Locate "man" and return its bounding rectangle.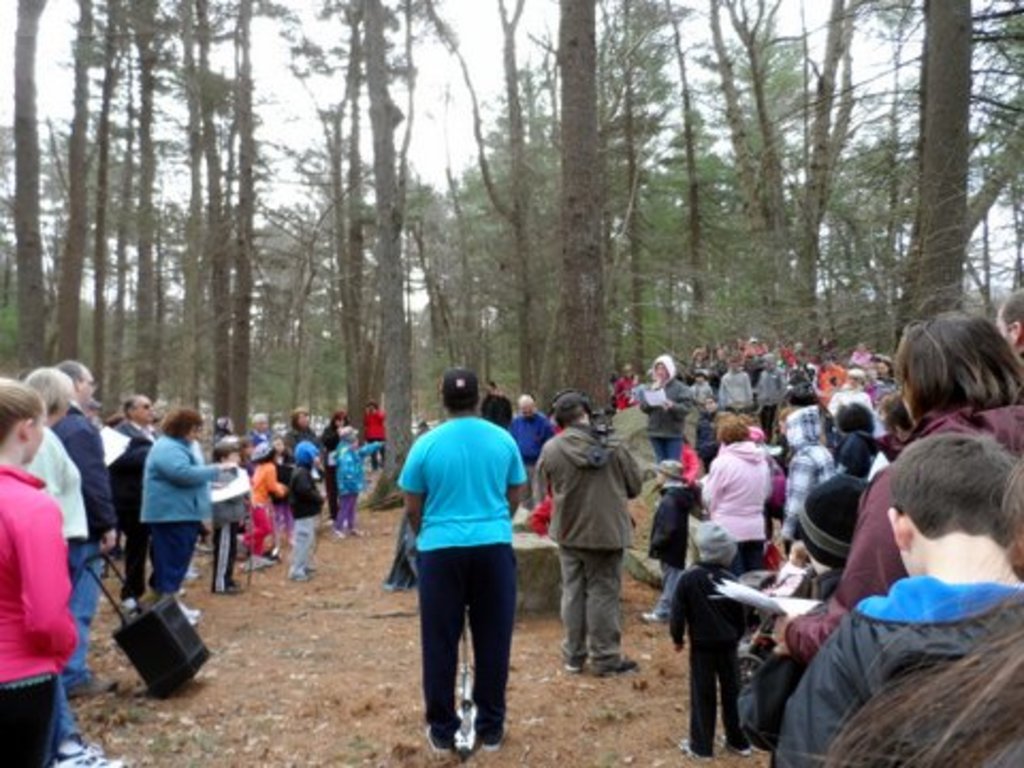
(x1=111, y1=393, x2=166, y2=610).
